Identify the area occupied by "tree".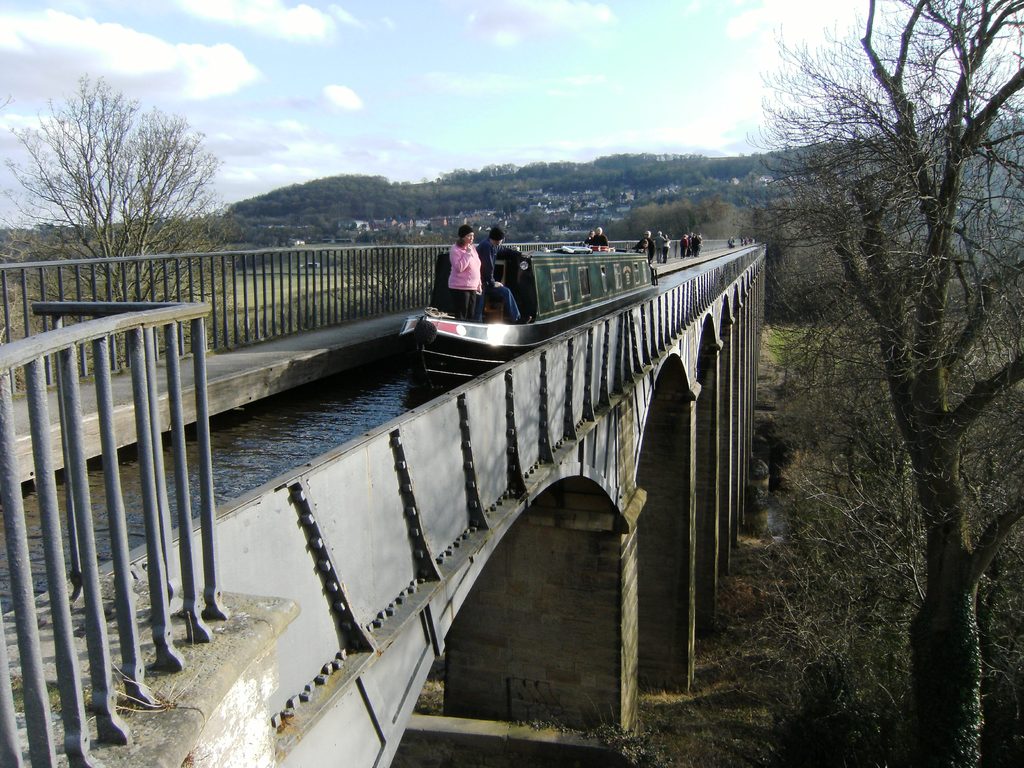
Area: region(1, 68, 234, 362).
